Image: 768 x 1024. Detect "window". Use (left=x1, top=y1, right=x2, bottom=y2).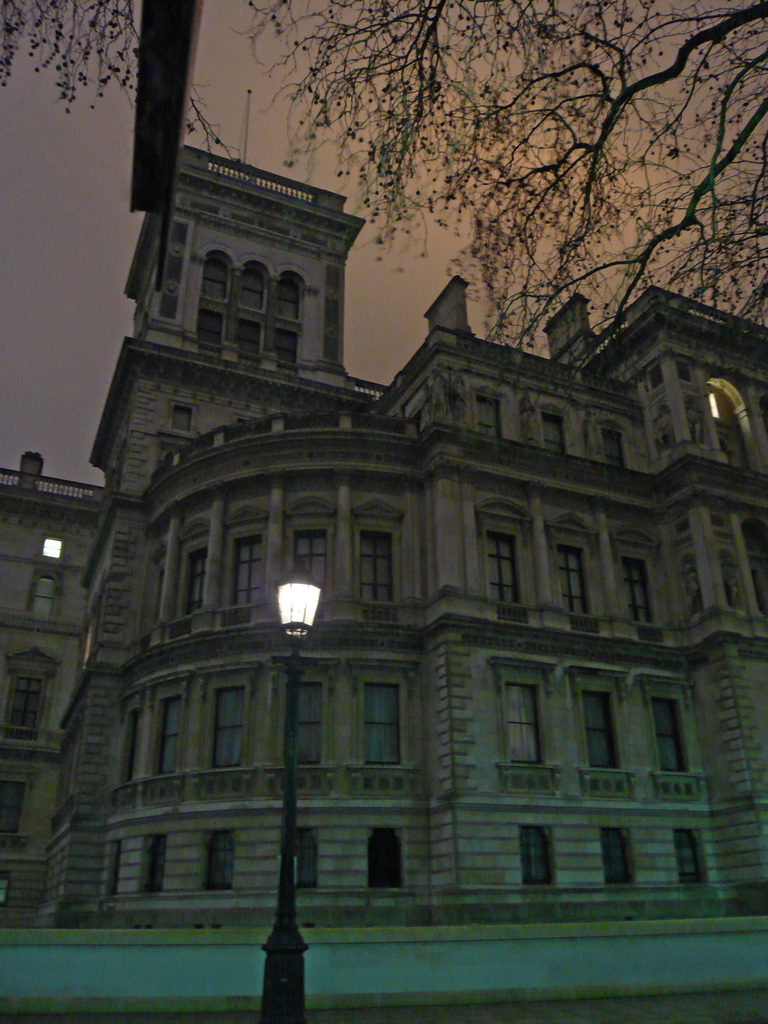
(left=672, top=825, right=703, bottom=883).
